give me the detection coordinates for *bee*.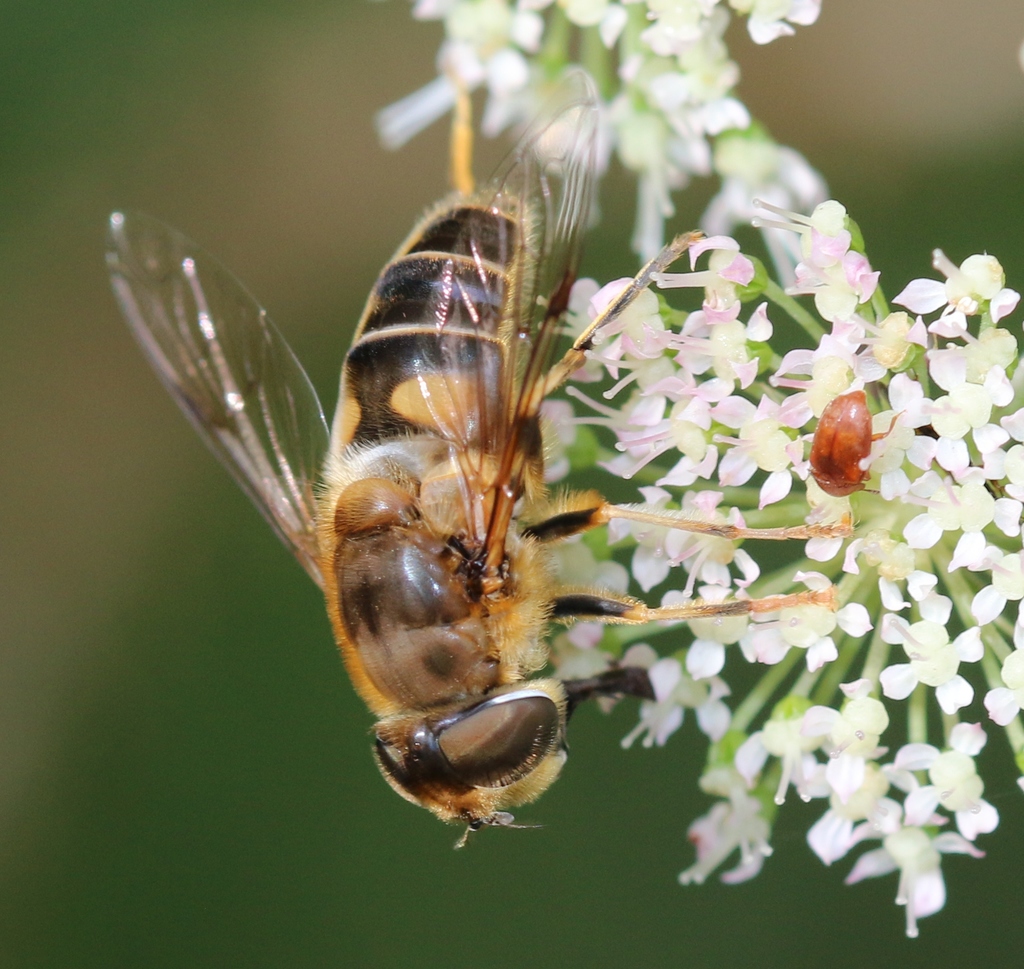
<box>99,61,874,851</box>.
